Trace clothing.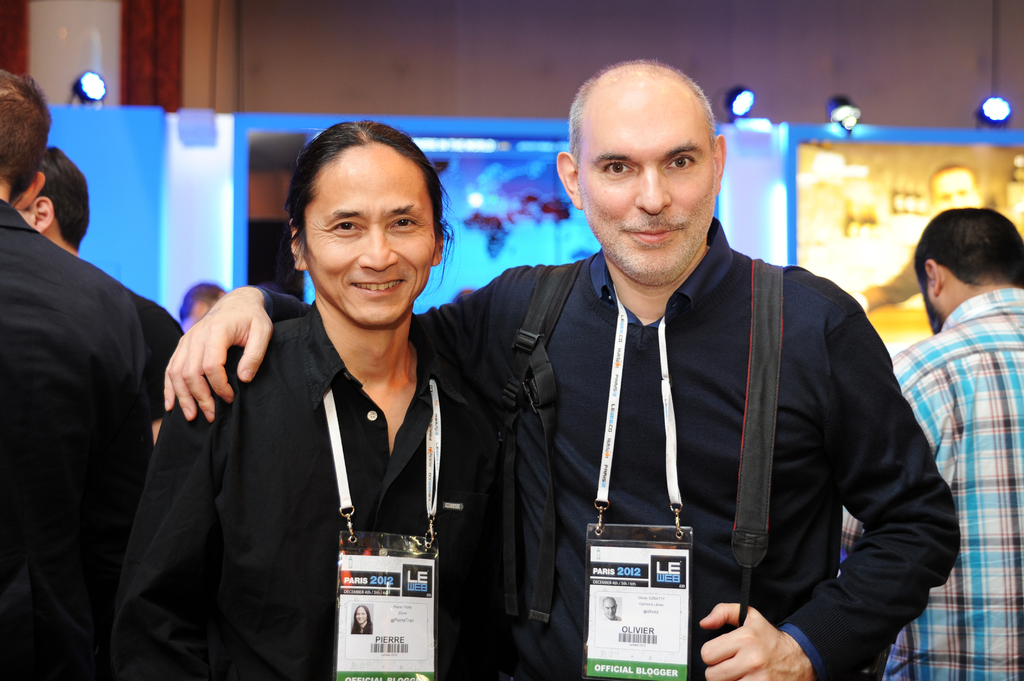
Traced to rect(0, 204, 154, 680).
